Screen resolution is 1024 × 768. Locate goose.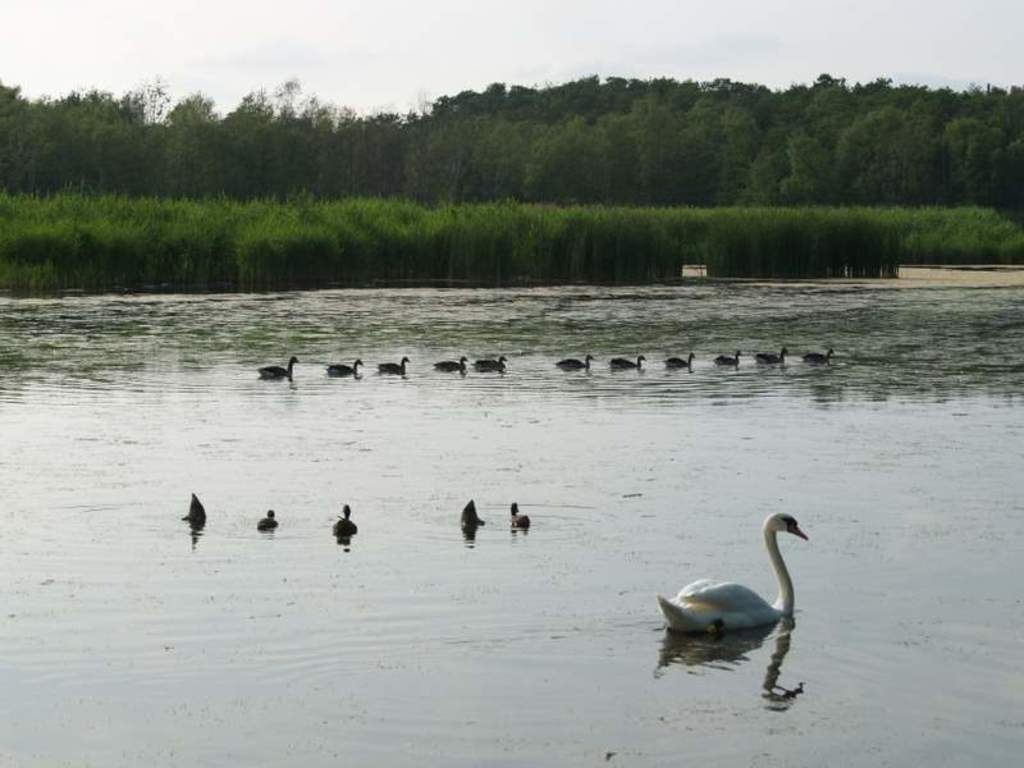
[x1=435, y1=349, x2=466, y2=374].
